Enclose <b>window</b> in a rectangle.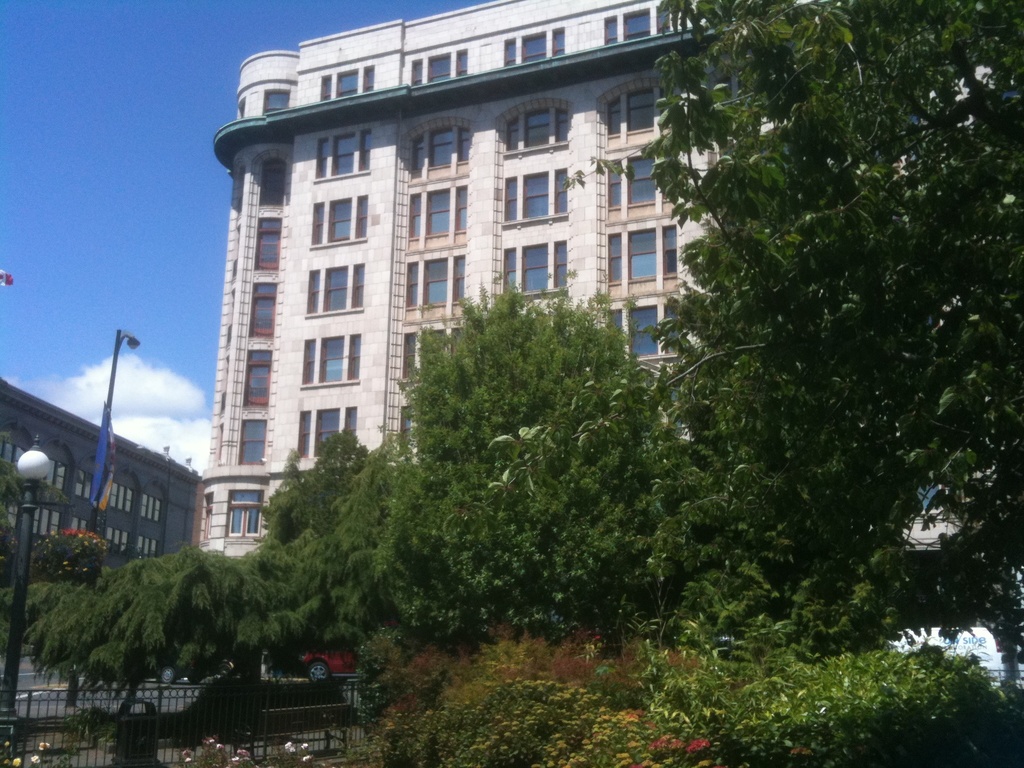
box=[267, 90, 289, 113].
